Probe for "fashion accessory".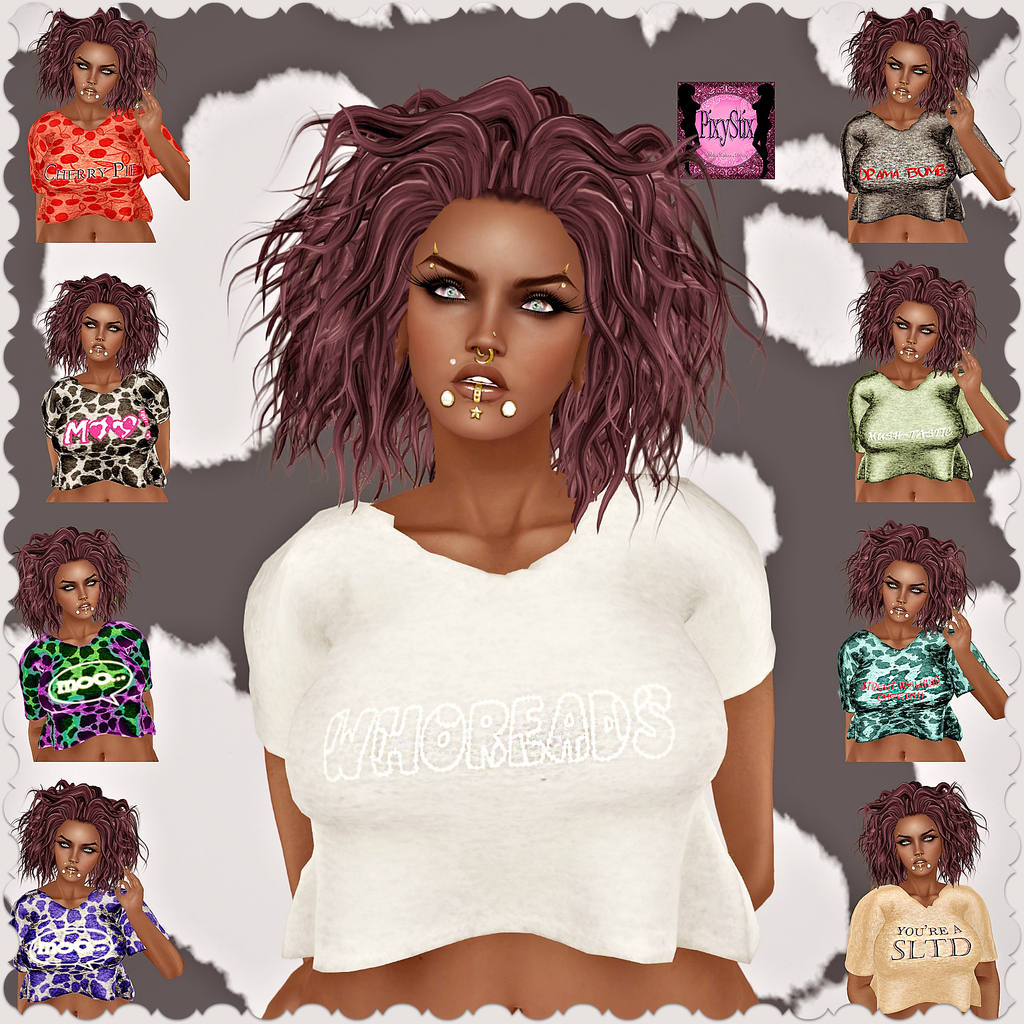
Probe result: crop(92, 607, 95, 608).
